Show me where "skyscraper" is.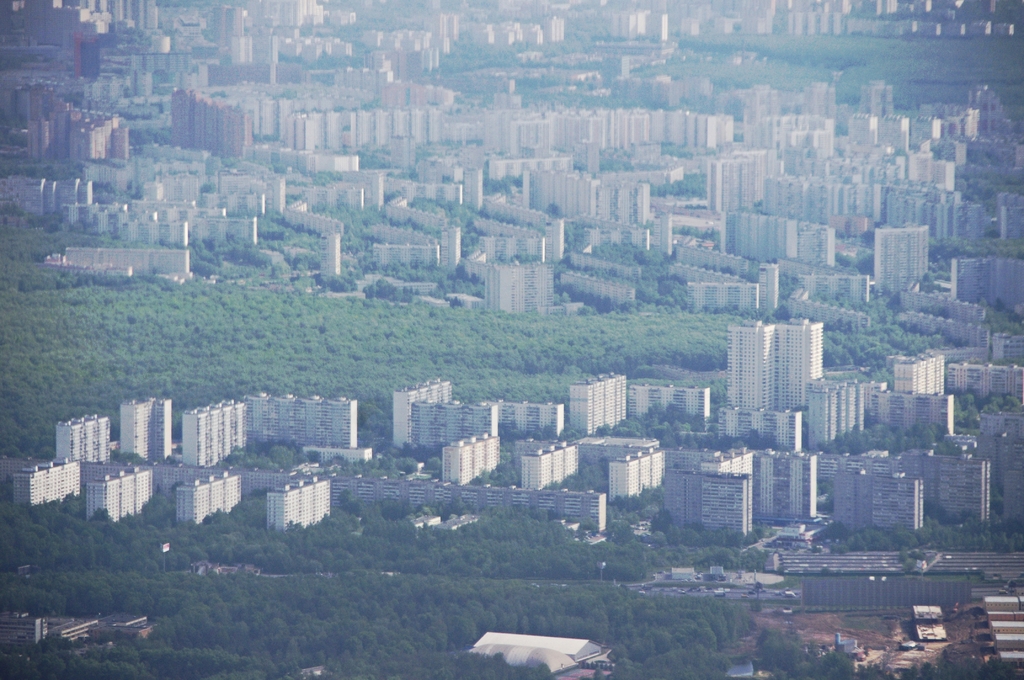
"skyscraper" is at (x1=665, y1=445, x2=844, y2=542).
